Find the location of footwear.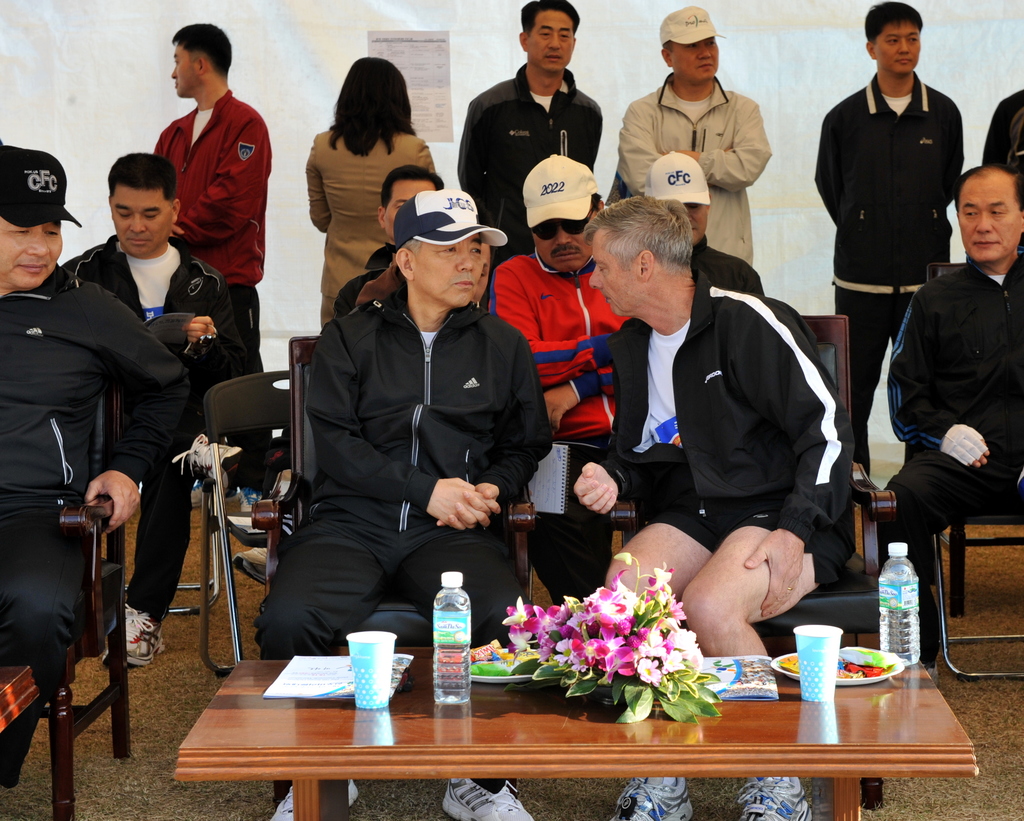
Location: detection(188, 474, 230, 509).
